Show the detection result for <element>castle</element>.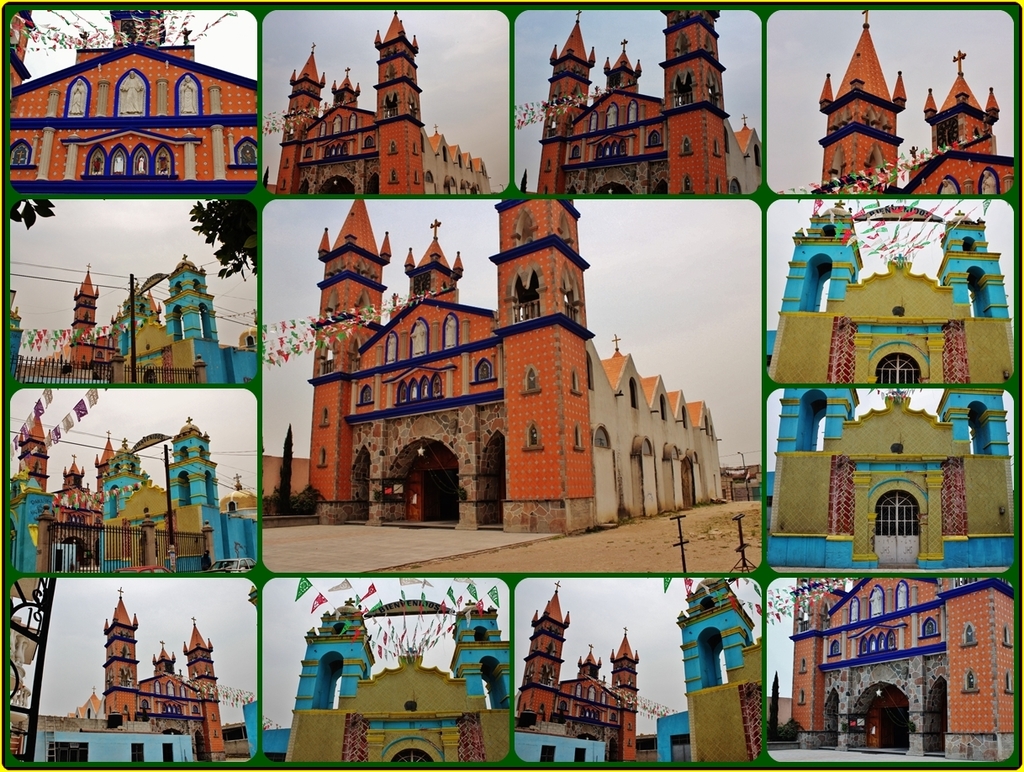
13,255,254,384.
